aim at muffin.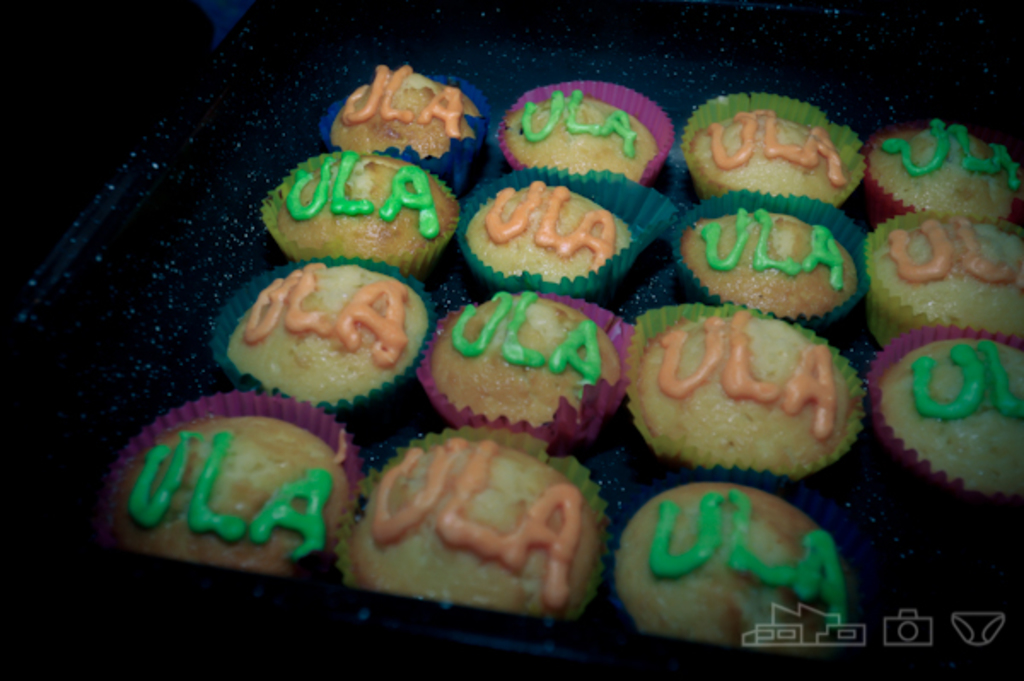
Aimed at [x1=418, y1=285, x2=630, y2=444].
